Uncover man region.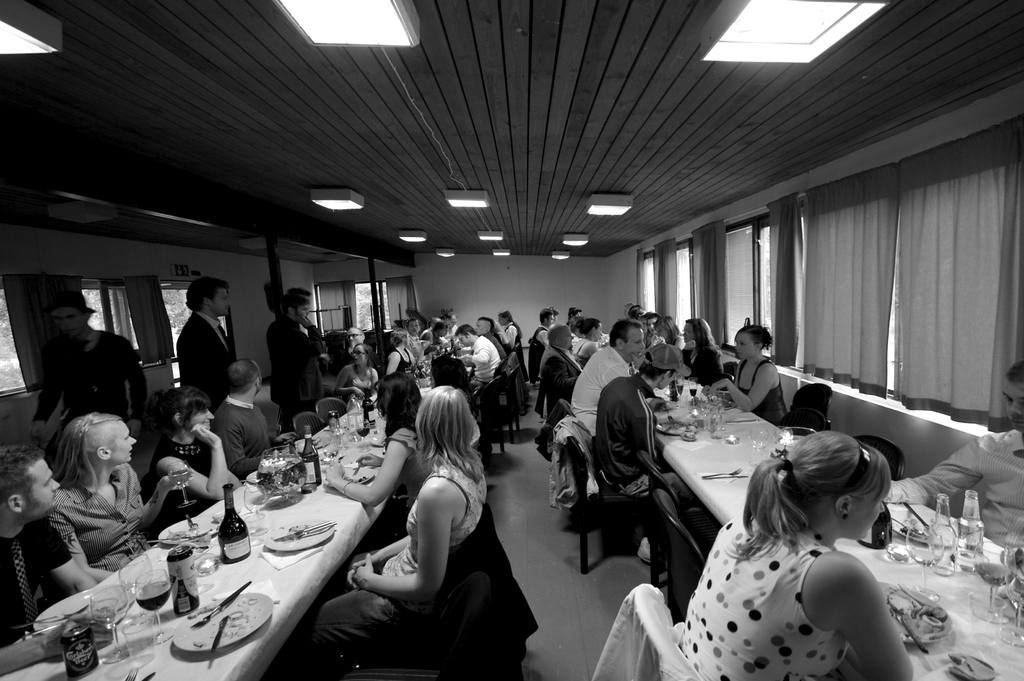
Uncovered: <bbox>454, 327, 502, 382</bbox>.
